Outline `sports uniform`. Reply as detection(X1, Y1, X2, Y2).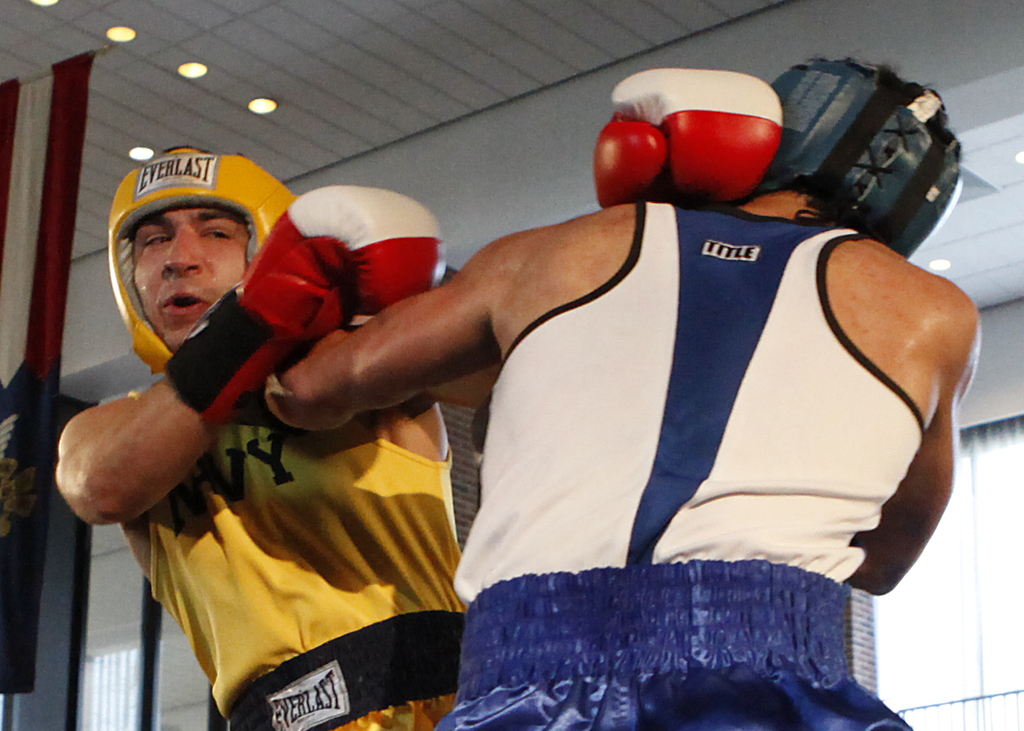
detection(347, 54, 964, 730).
